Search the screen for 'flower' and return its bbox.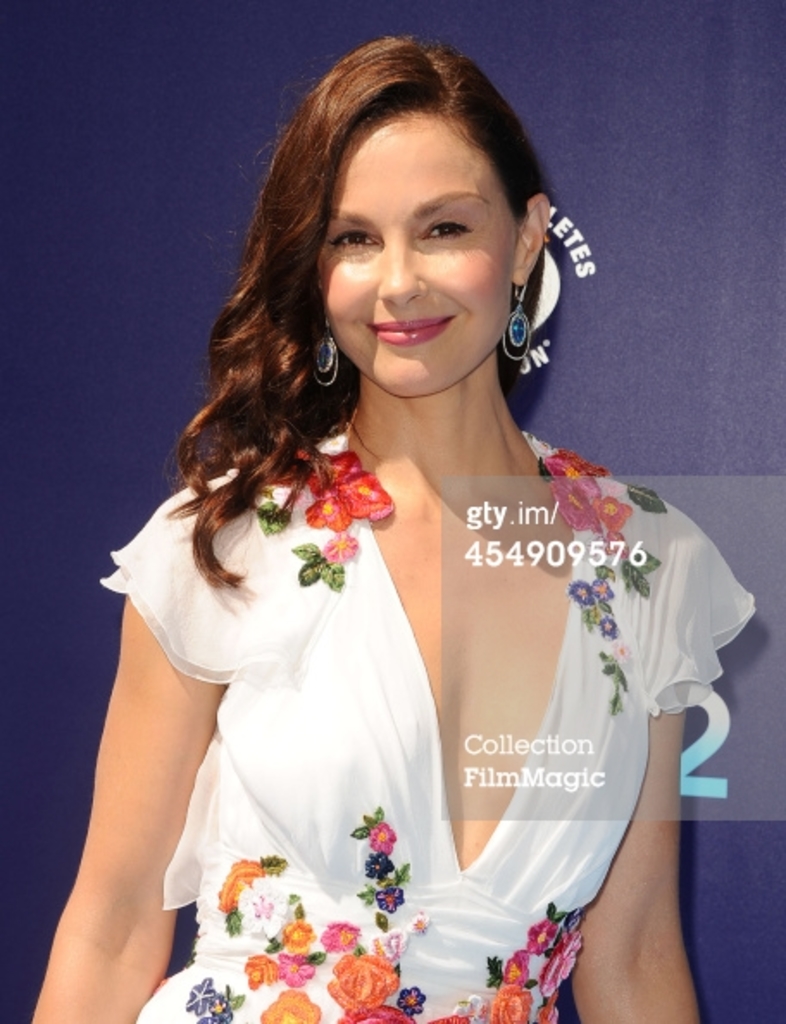
Found: box(243, 945, 278, 990).
